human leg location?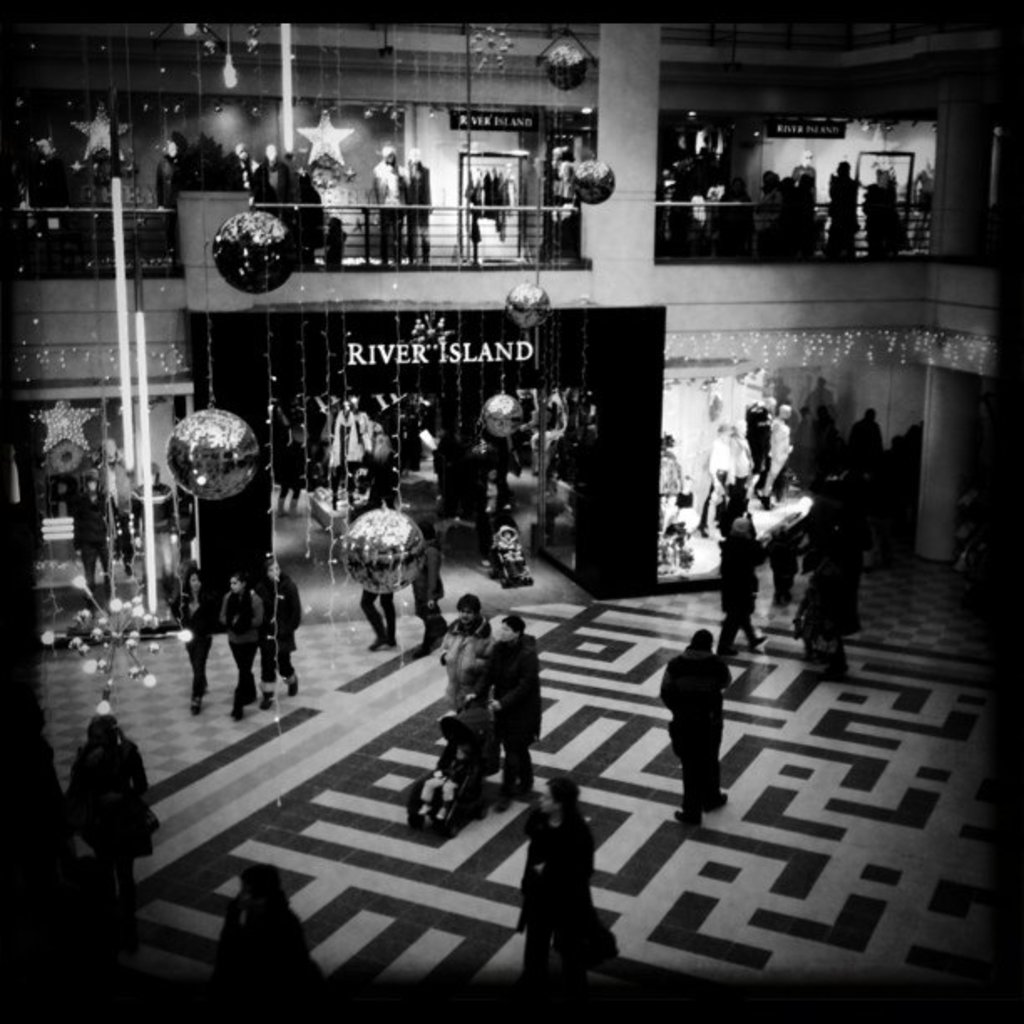
detection(259, 637, 274, 706)
